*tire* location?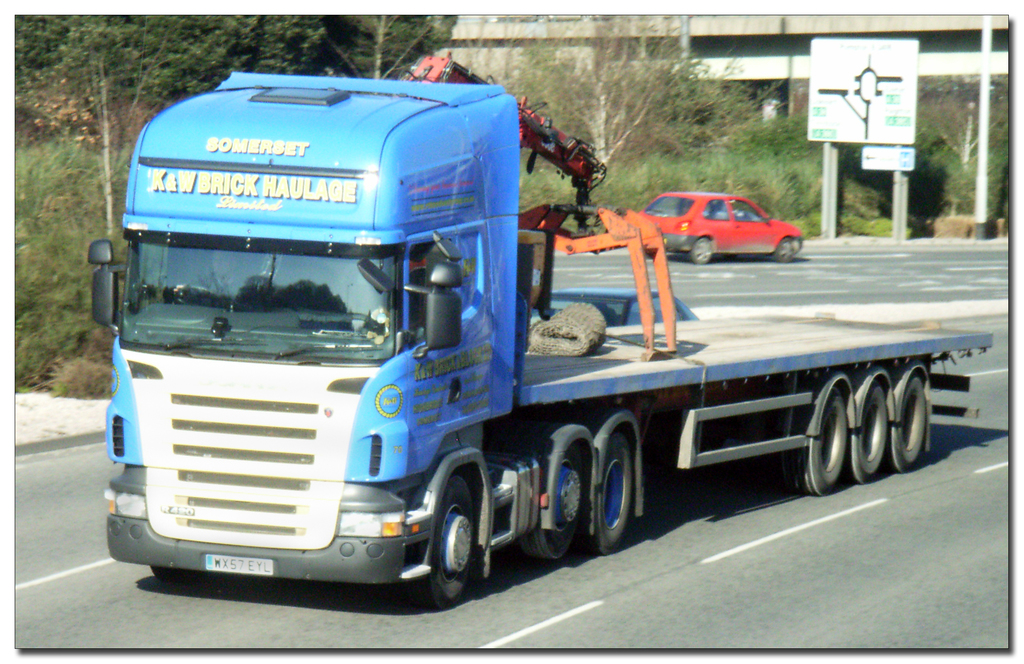
691, 237, 712, 261
